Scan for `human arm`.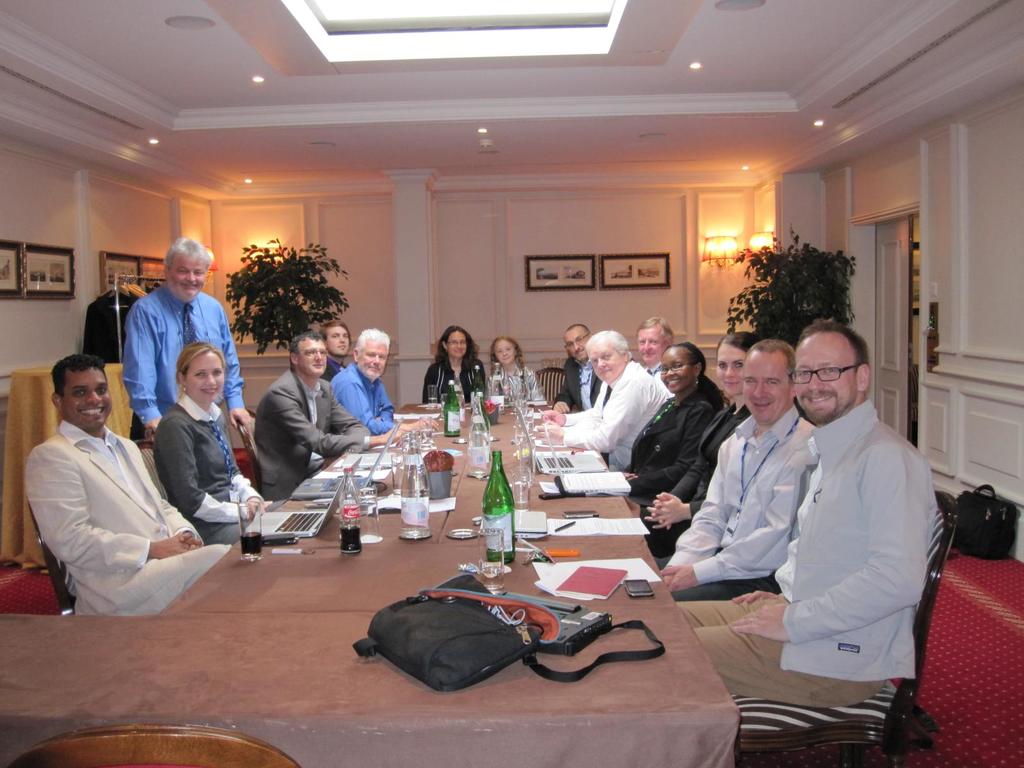
Scan result: bbox(271, 376, 408, 457).
